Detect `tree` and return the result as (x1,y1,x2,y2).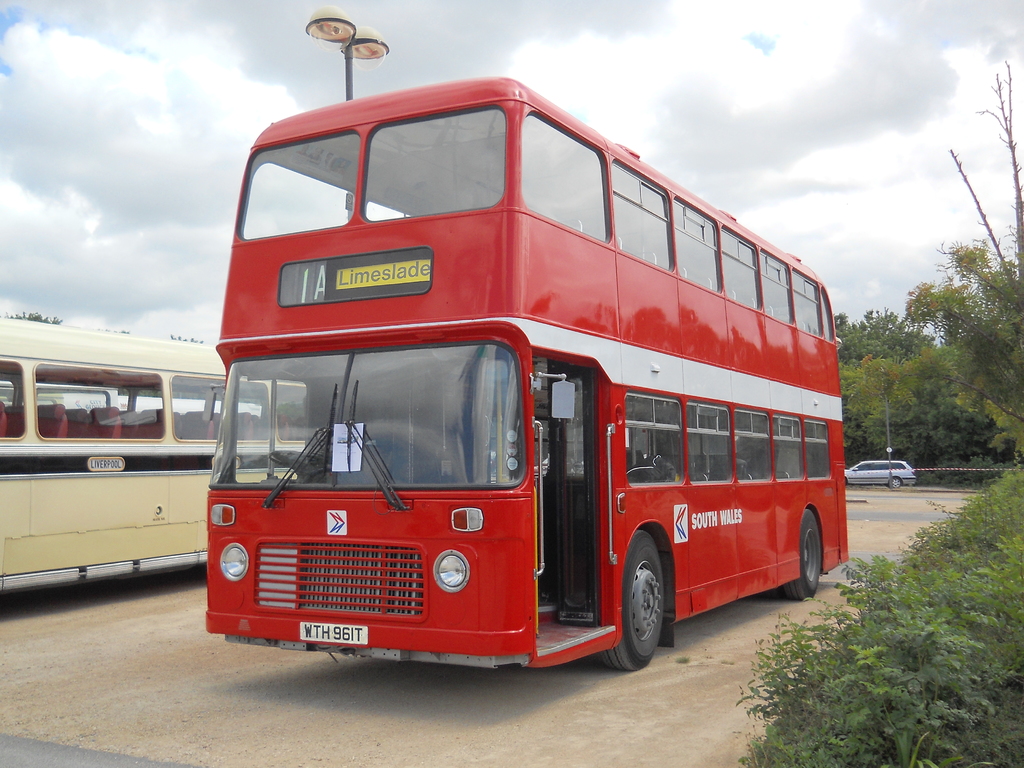
(834,68,1020,481).
